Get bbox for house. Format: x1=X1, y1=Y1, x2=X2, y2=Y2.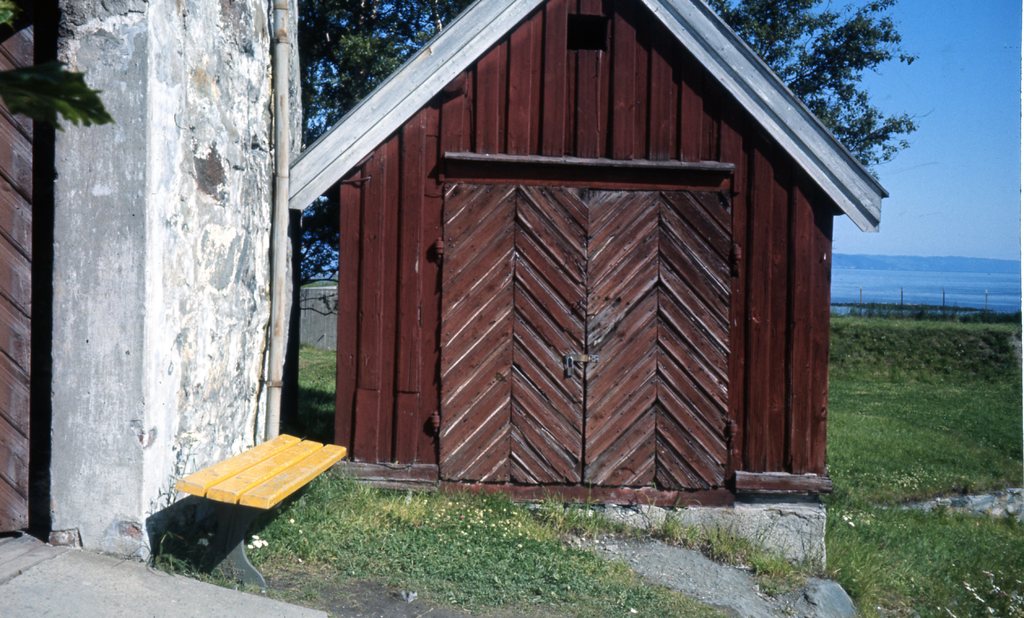
x1=299, y1=0, x2=891, y2=514.
